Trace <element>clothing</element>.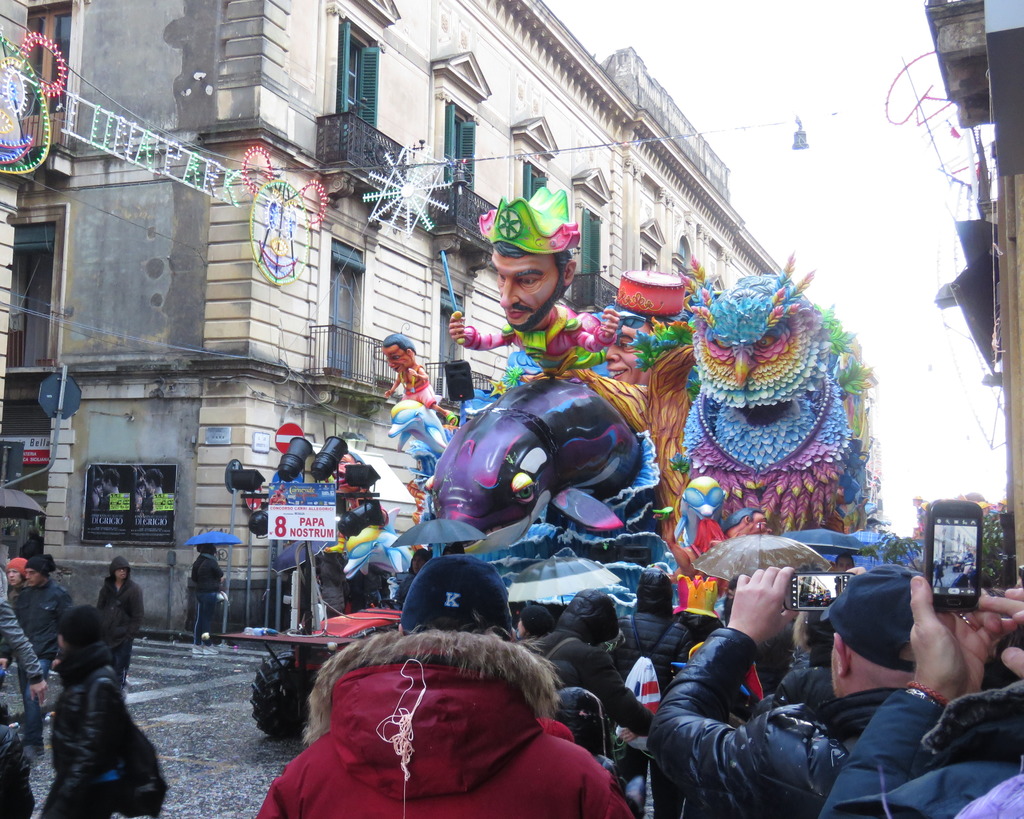
Traced to (392, 383, 450, 412).
